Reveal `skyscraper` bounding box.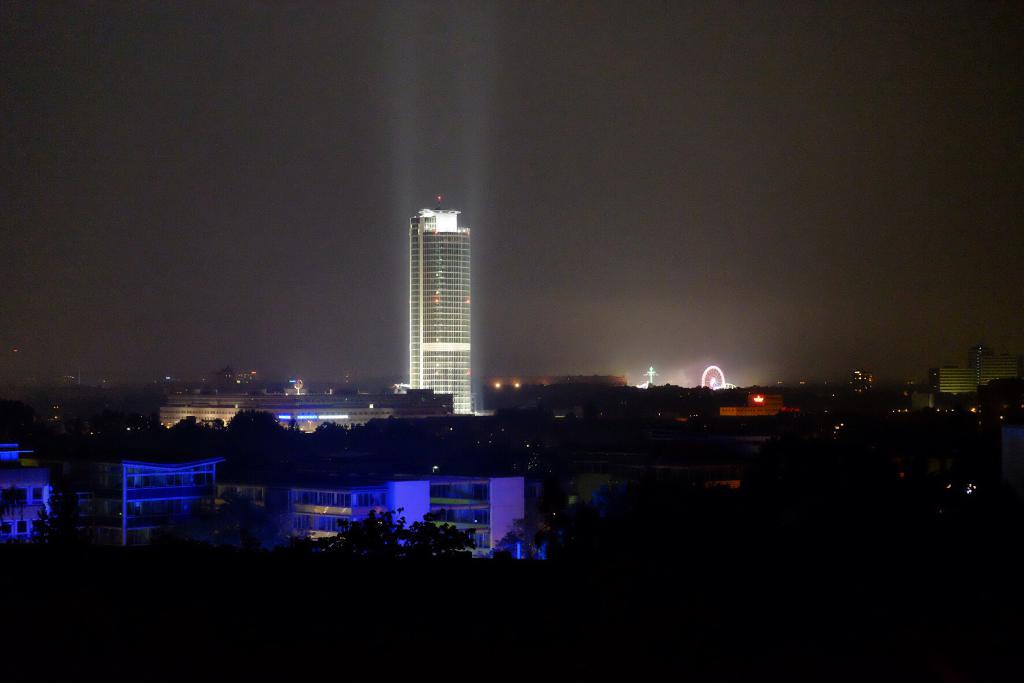
Revealed: rect(407, 208, 473, 414).
